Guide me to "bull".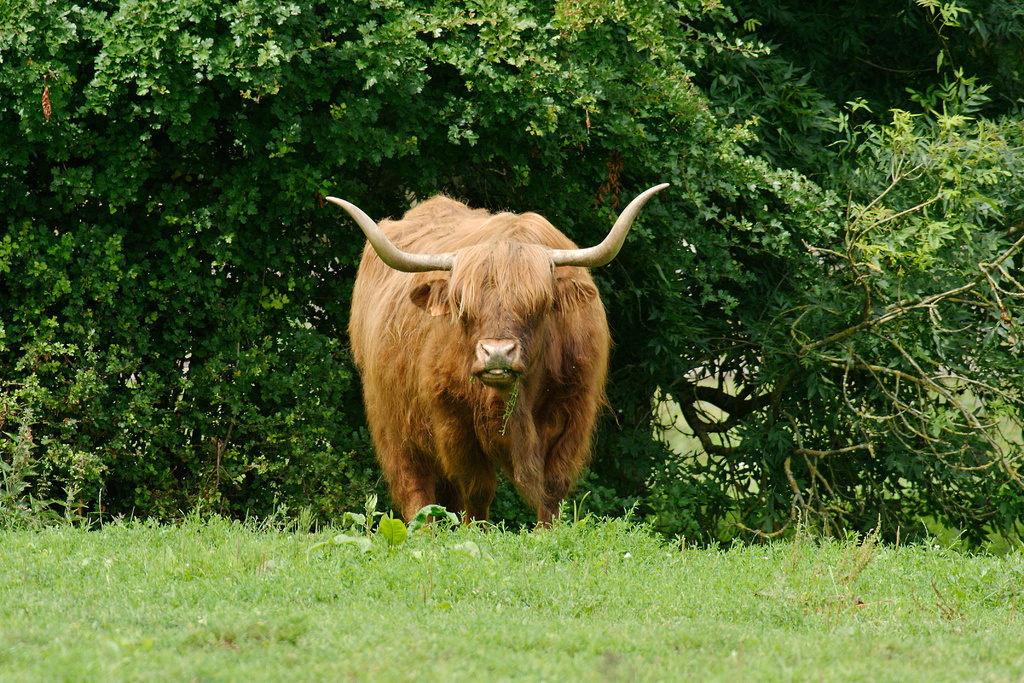
Guidance: 317 184 679 531.
